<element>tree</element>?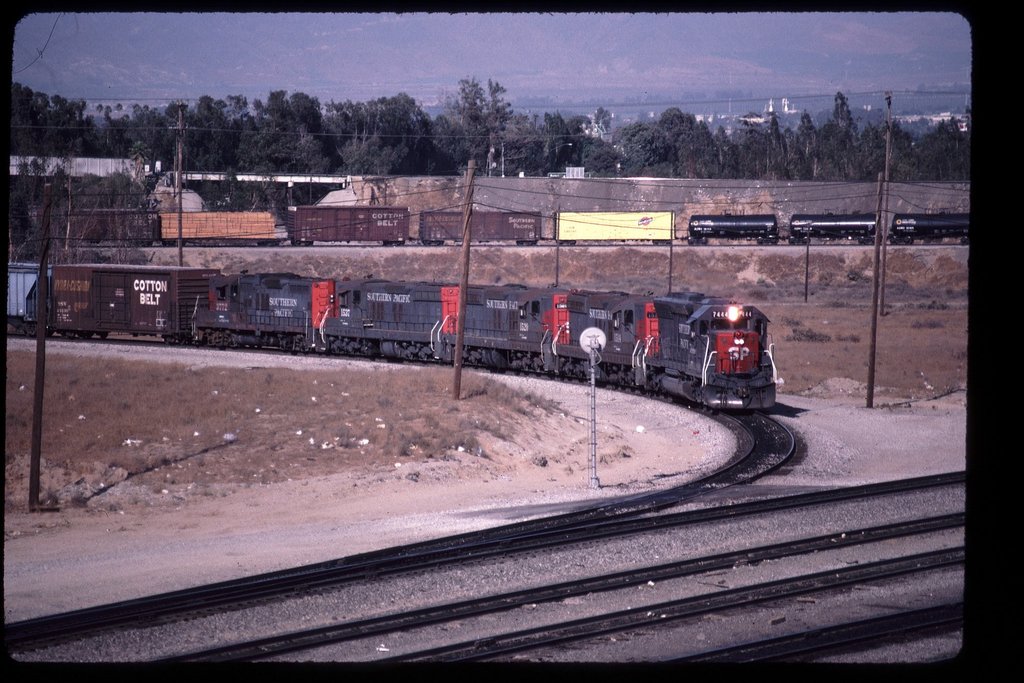
bbox=(582, 135, 621, 181)
